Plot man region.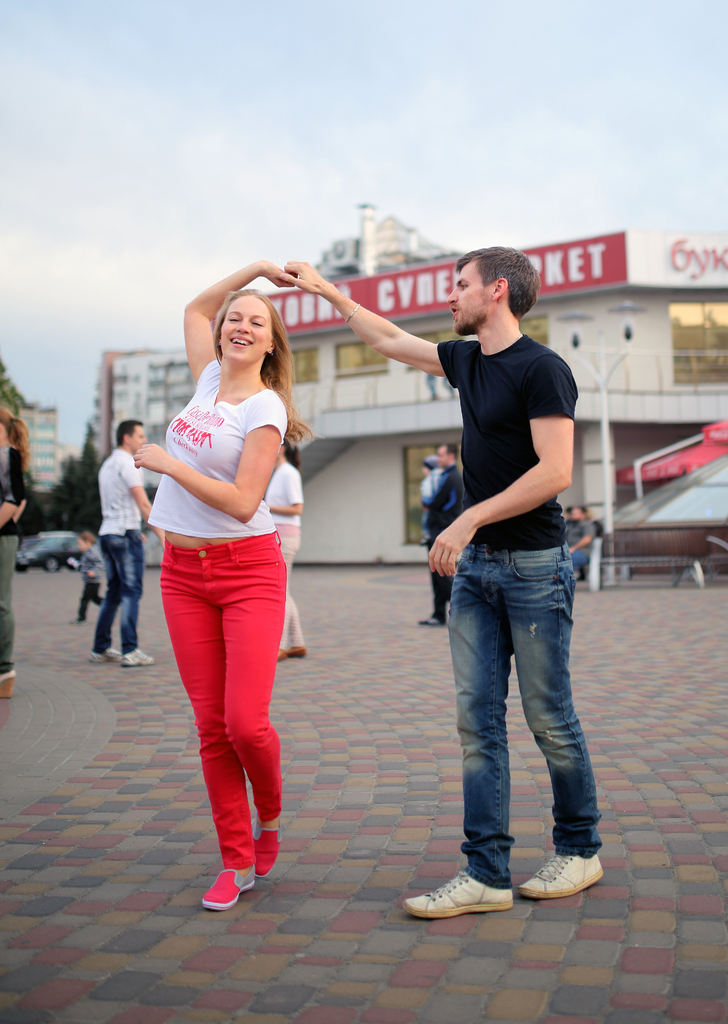
Plotted at detection(88, 413, 157, 672).
